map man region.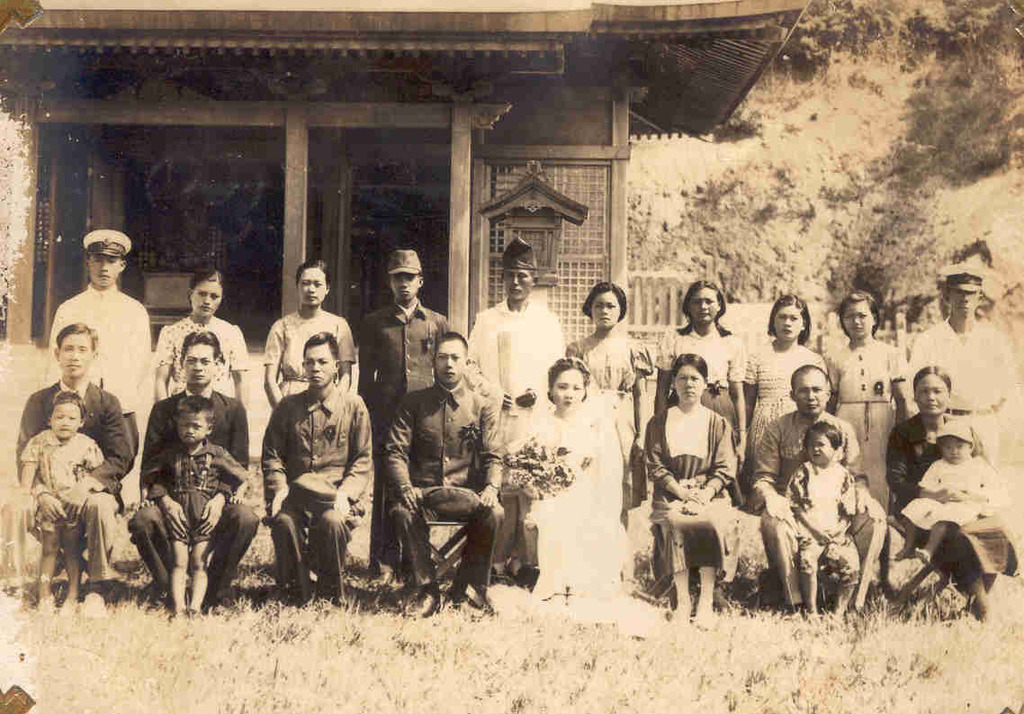
Mapped to <box>908,258,1014,457</box>.
